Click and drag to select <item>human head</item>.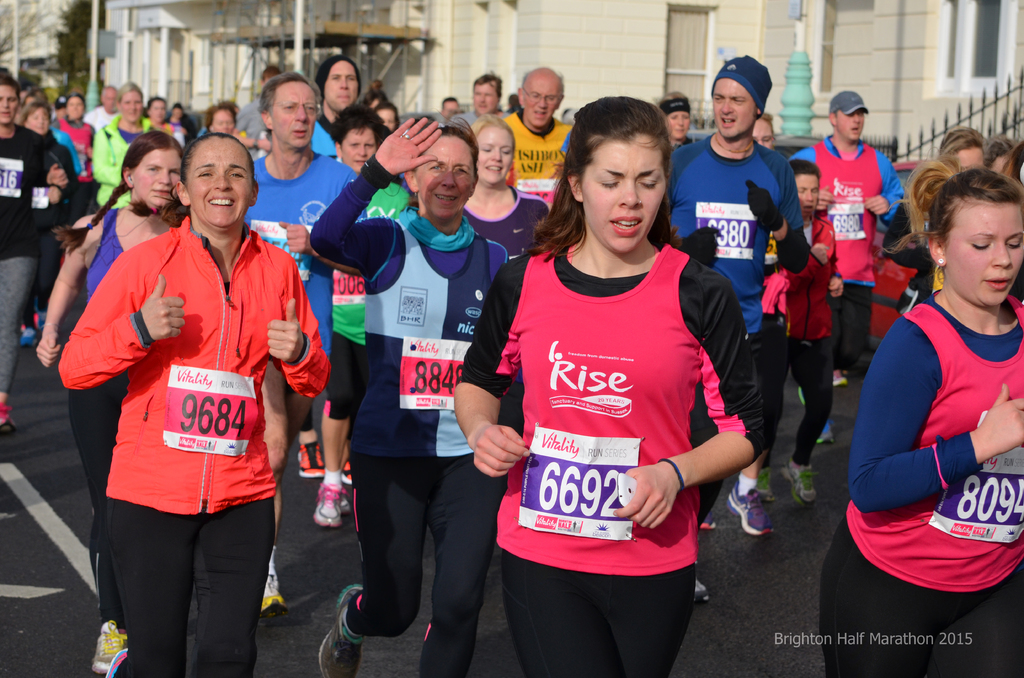
Selection: box(168, 102, 182, 120).
